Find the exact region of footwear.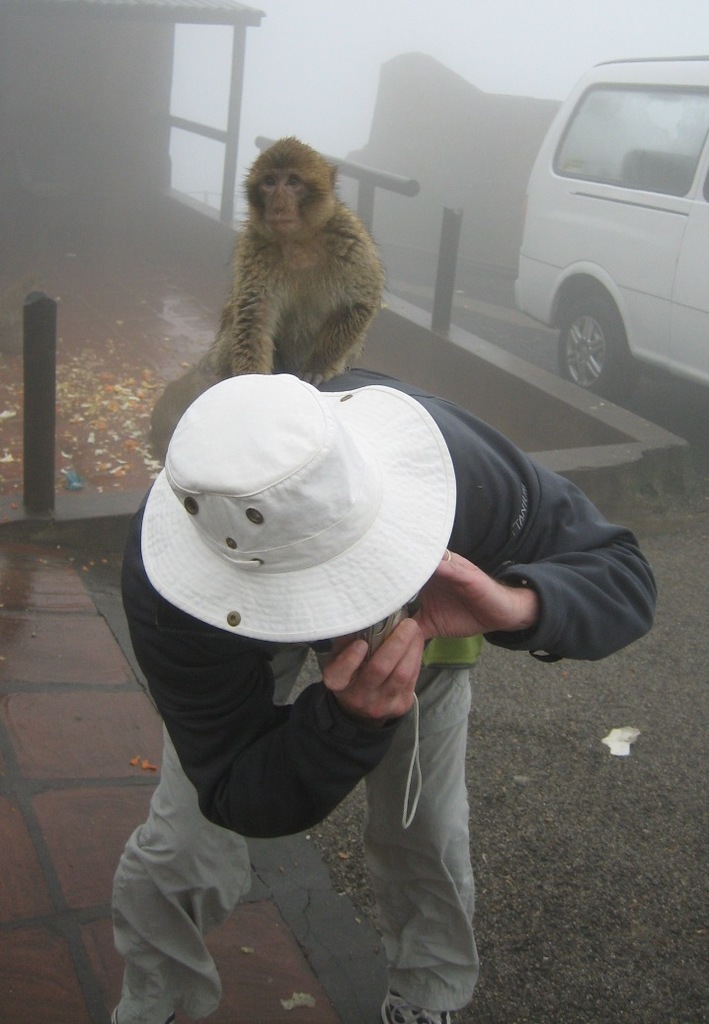
Exact region: Rect(377, 989, 449, 1023).
